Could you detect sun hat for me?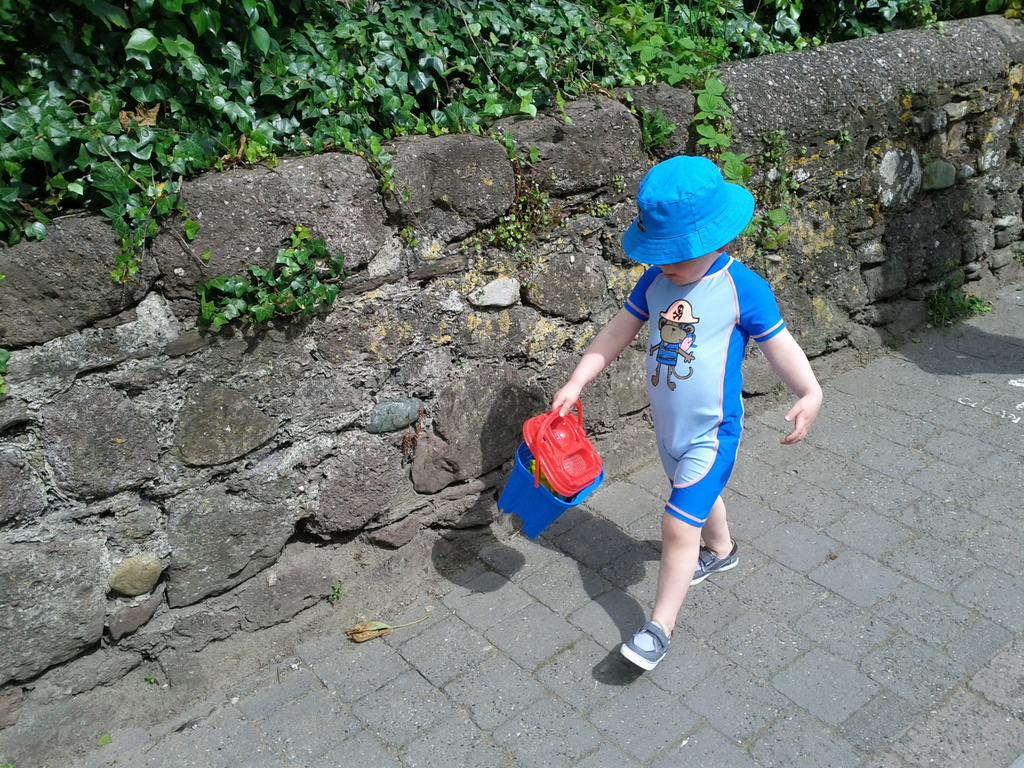
Detection result: (left=614, top=159, right=758, bottom=262).
